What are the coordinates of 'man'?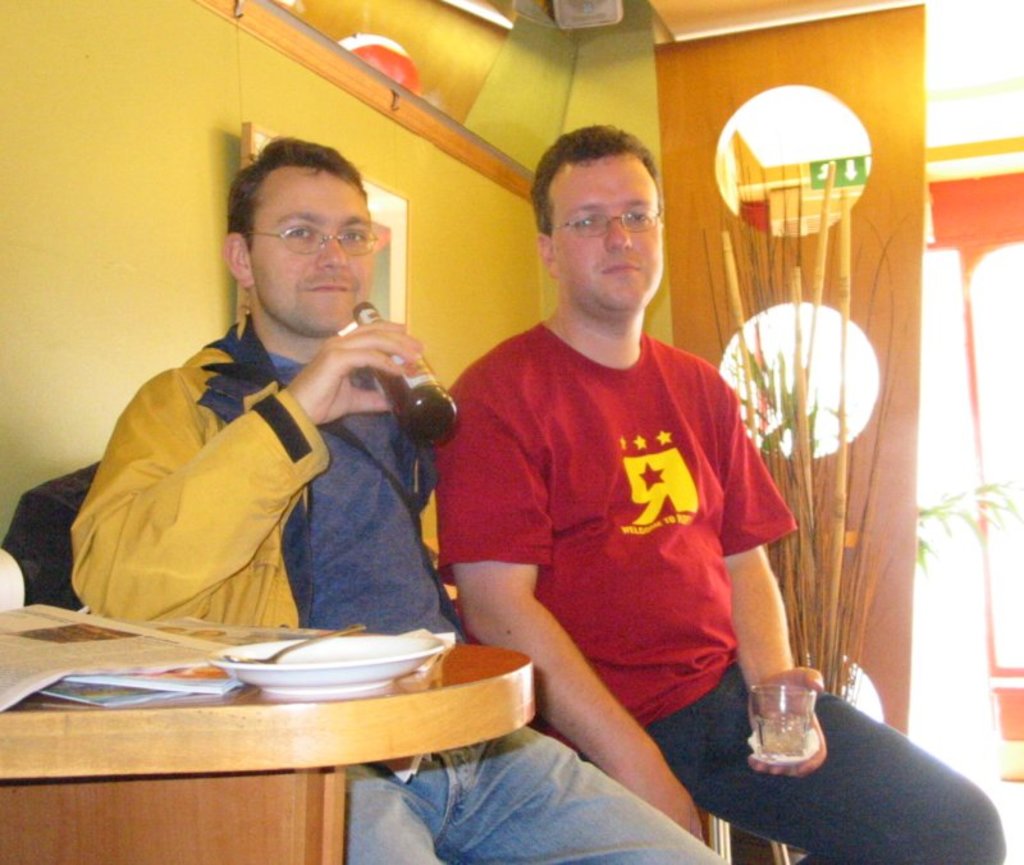
x1=70, y1=134, x2=723, y2=864.
